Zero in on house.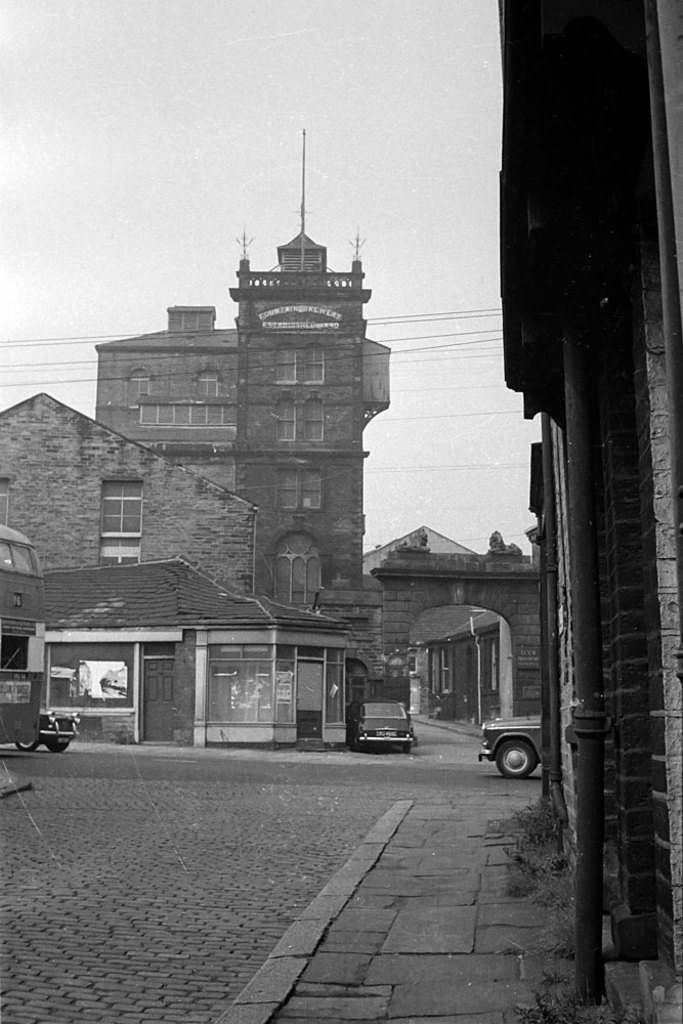
Zeroed in: (25,563,369,766).
